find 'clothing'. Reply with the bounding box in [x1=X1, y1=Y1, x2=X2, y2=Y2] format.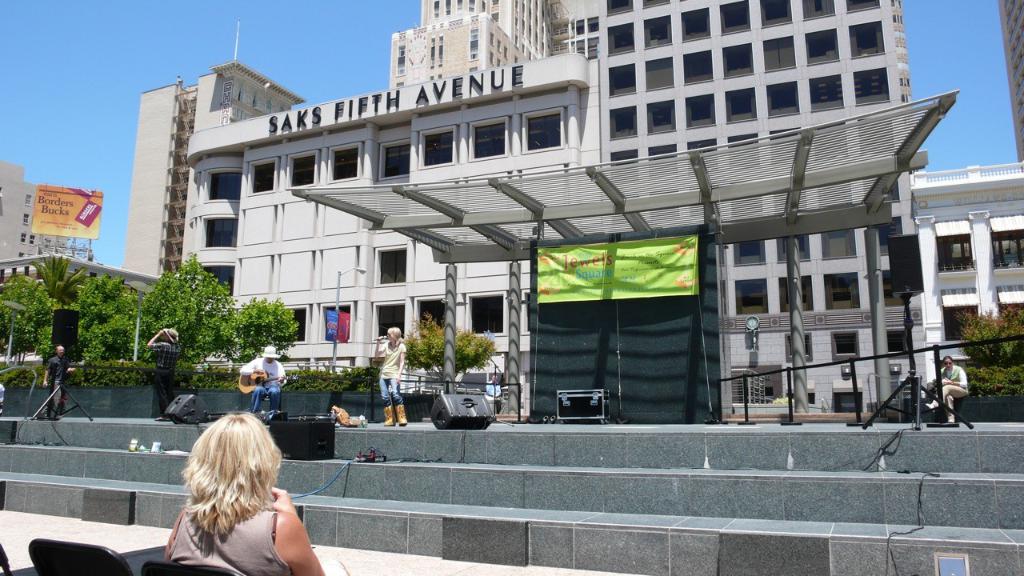
[x1=372, y1=333, x2=410, y2=406].
